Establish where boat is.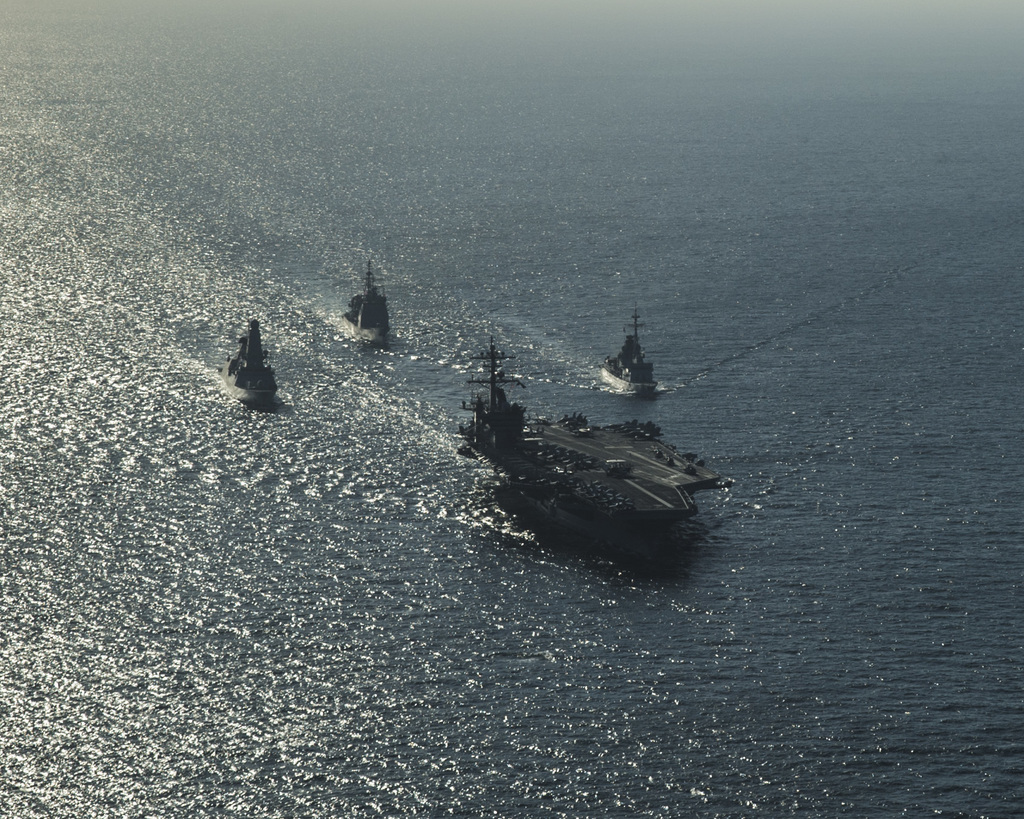
Established at 602 311 652 397.
